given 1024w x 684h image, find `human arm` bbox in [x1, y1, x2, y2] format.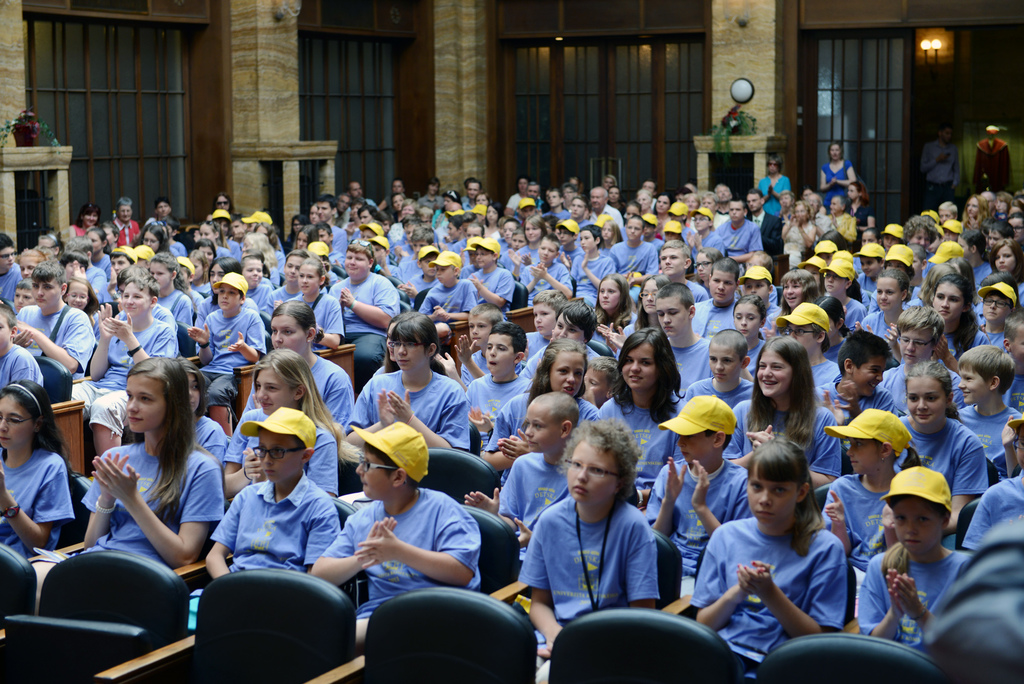
[465, 268, 516, 306].
